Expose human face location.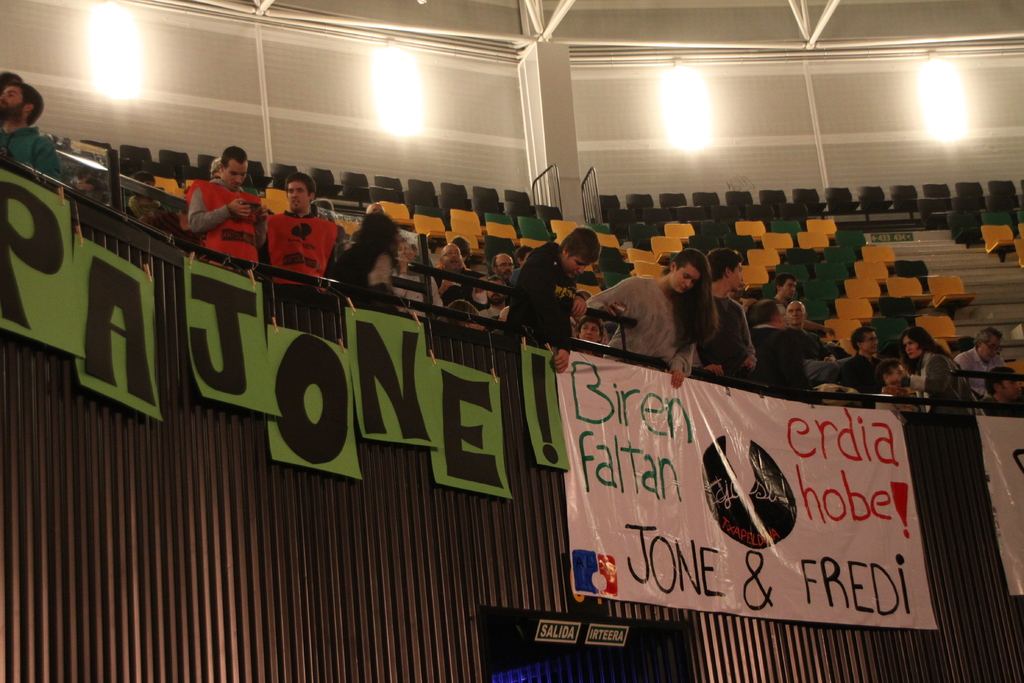
Exposed at 287 177 307 206.
